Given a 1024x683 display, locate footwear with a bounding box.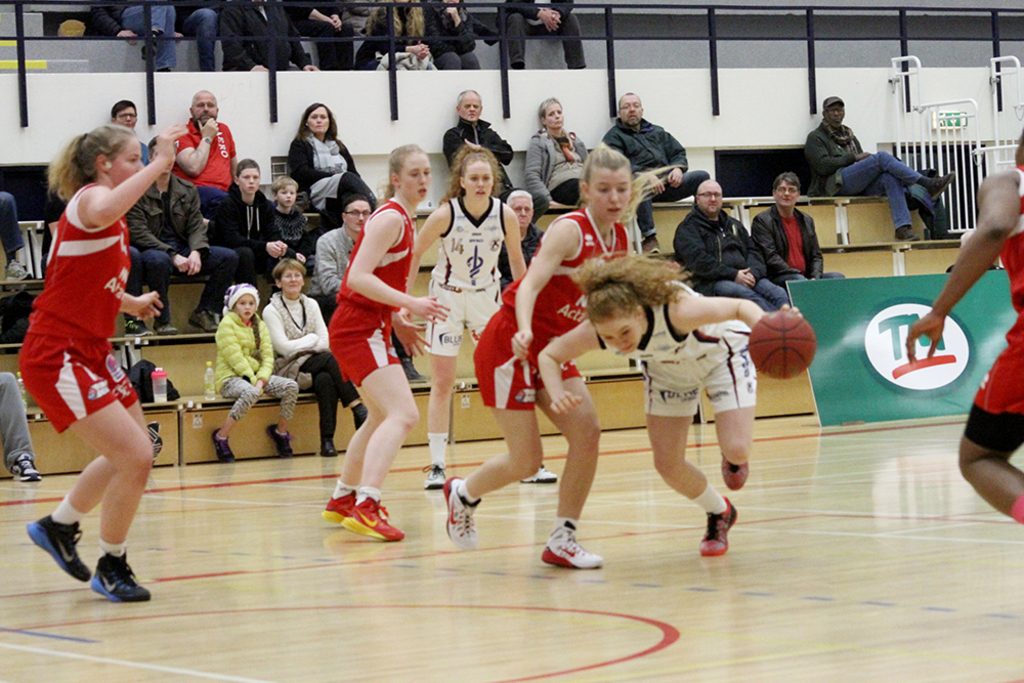
Located: [340, 493, 402, 546].
